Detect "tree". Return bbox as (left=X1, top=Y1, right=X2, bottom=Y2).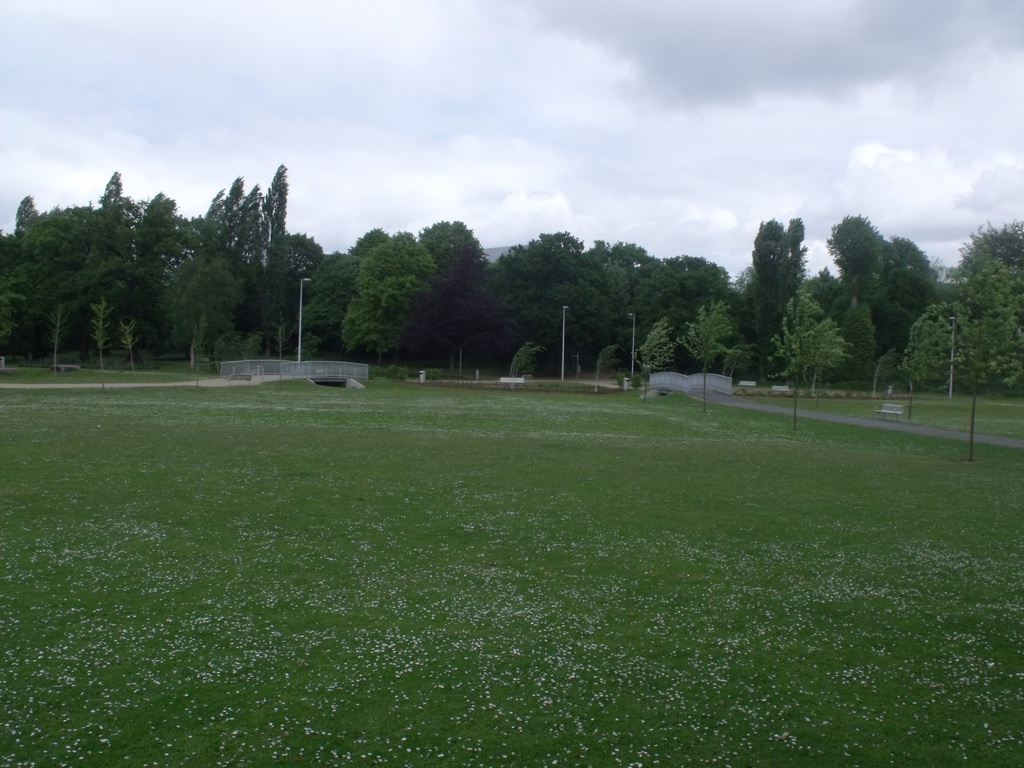
(left=193, top=165, right=271, bottom=362).
